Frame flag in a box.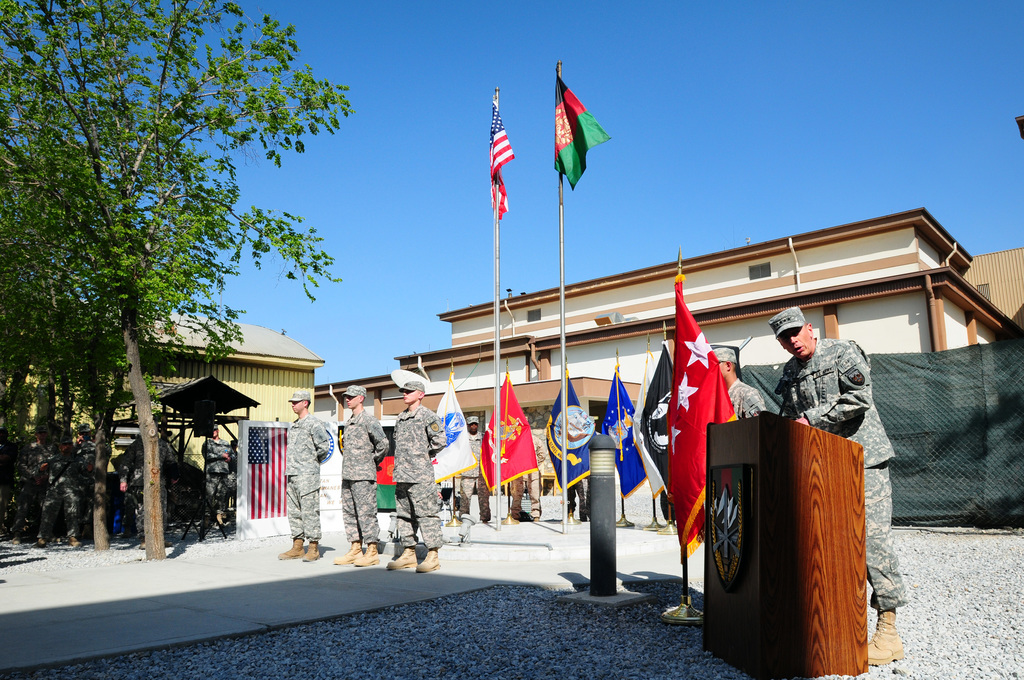
<bbox>485, 99, 515, 220</bbox>.
